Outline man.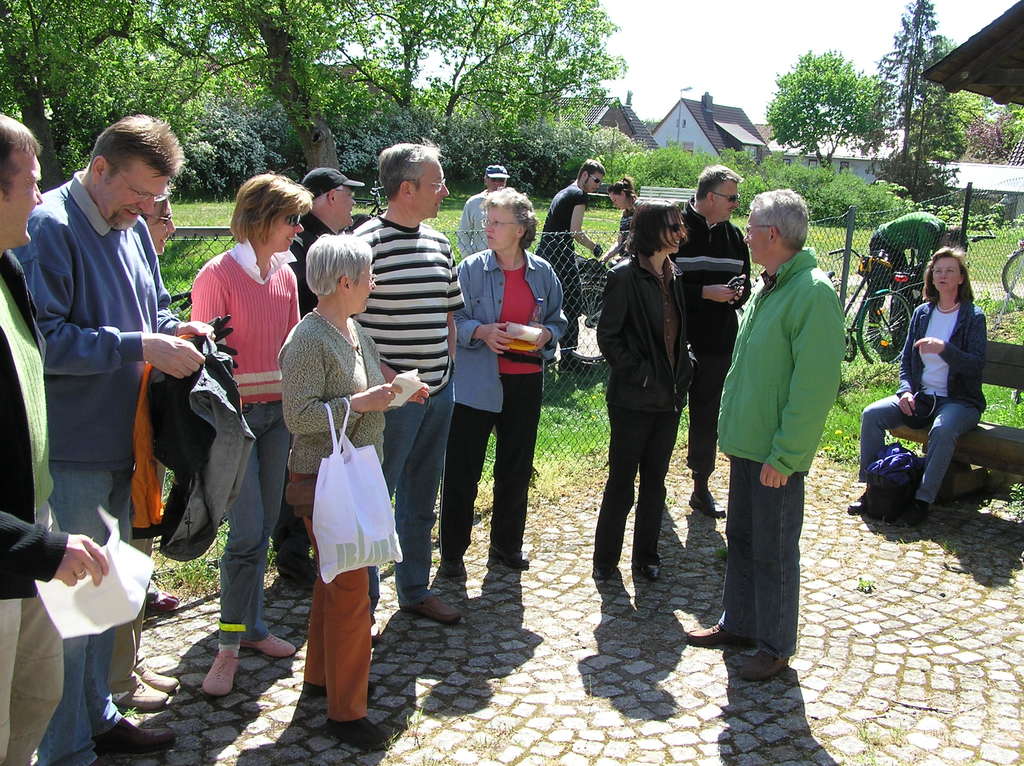
Outline: pyautogui.locateOnScreen(0, 113, 108, 765).
